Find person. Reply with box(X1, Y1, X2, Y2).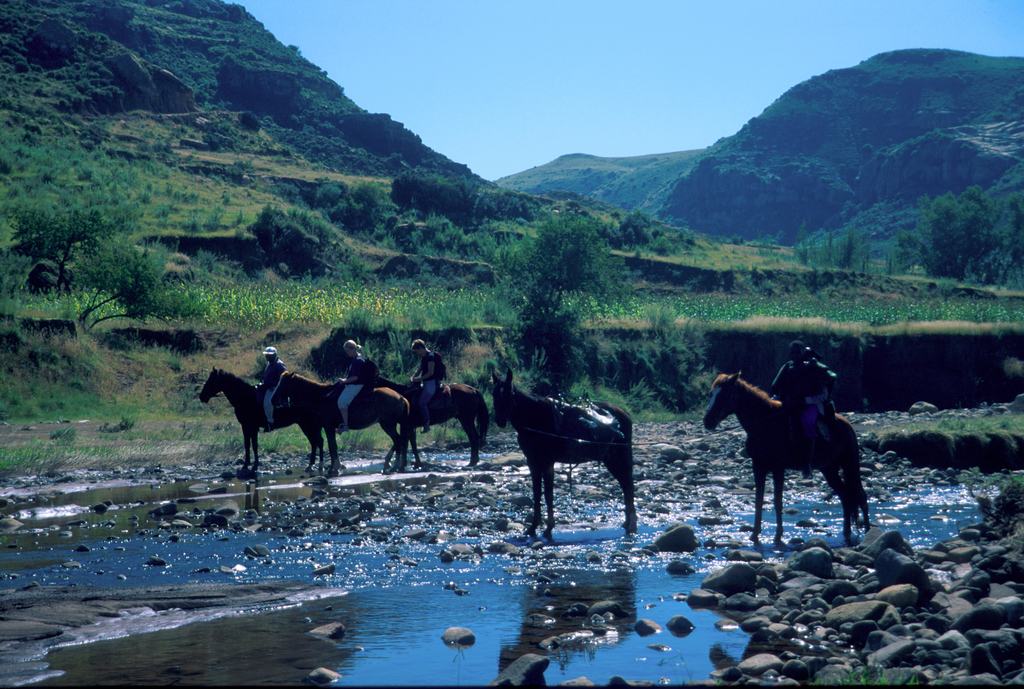
box(408, 345, 444, 428).
